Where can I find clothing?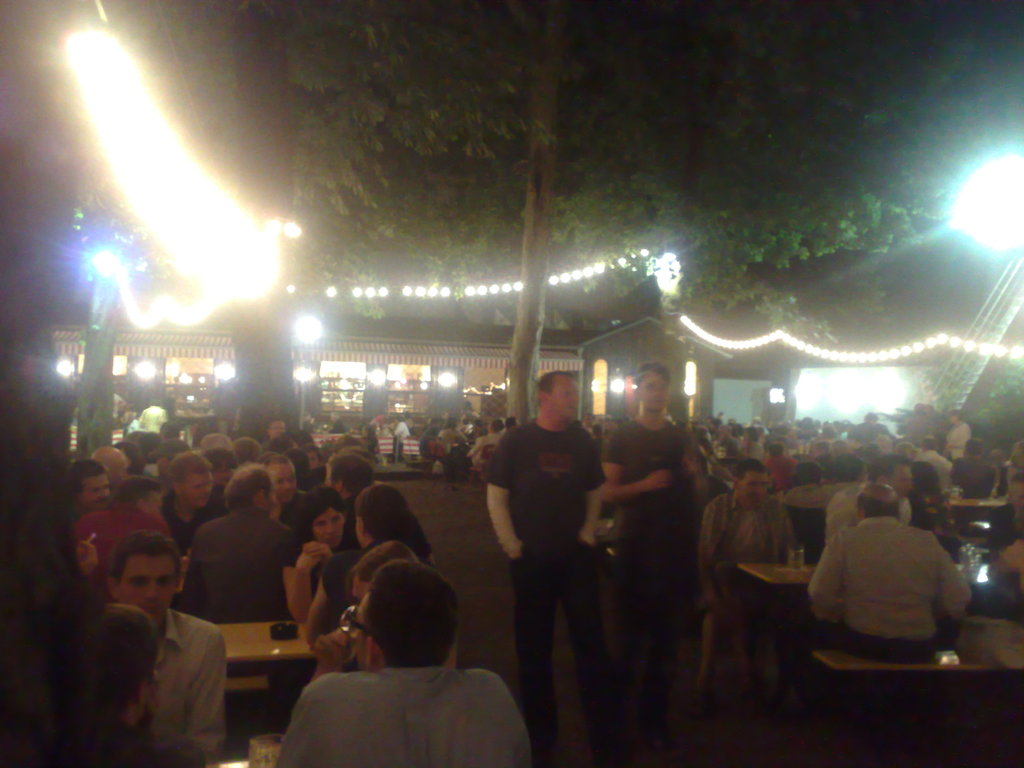
You can find it at pyautogui.locateOnScreen(125, 603, 228, 753).
